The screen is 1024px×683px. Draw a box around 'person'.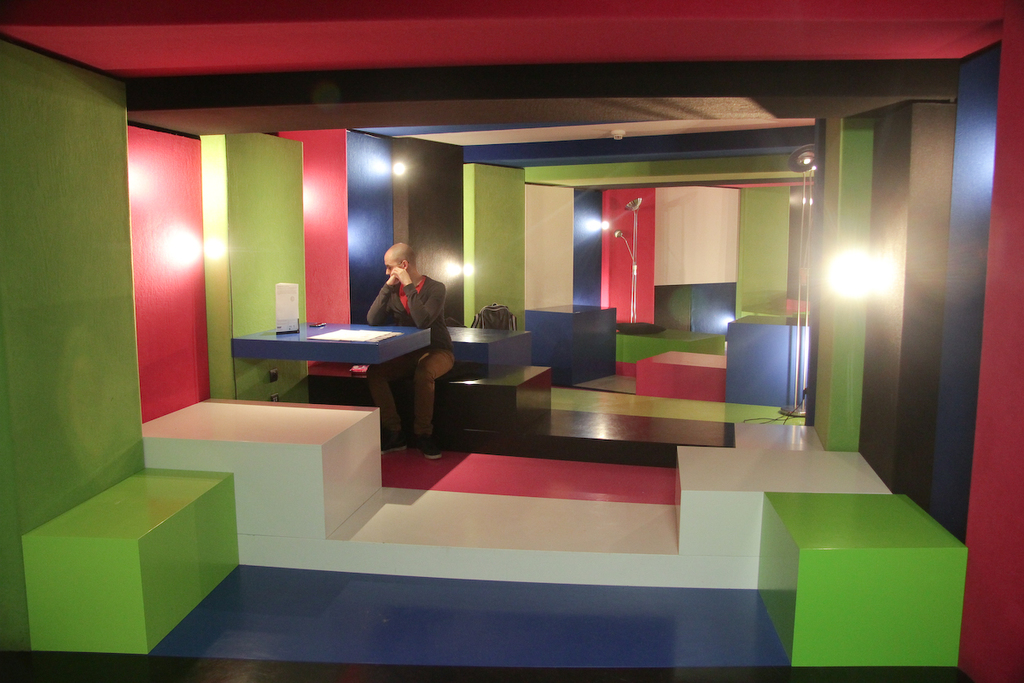
[367,241,457,464].
